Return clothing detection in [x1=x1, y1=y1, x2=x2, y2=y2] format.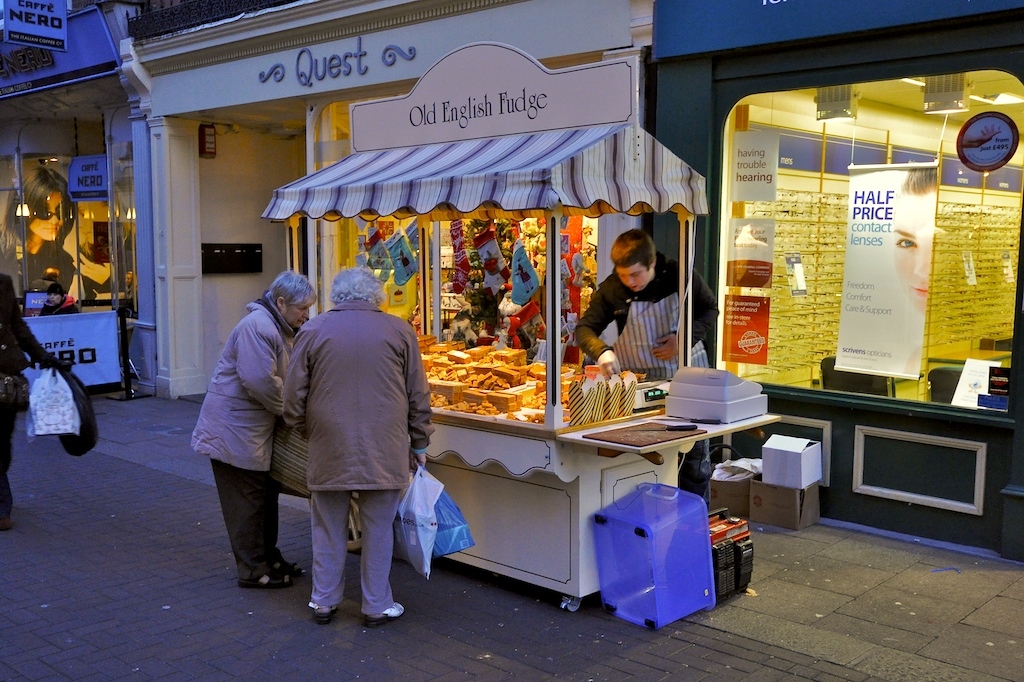
[x1=191, y1=290, x2=293, y2=588].
